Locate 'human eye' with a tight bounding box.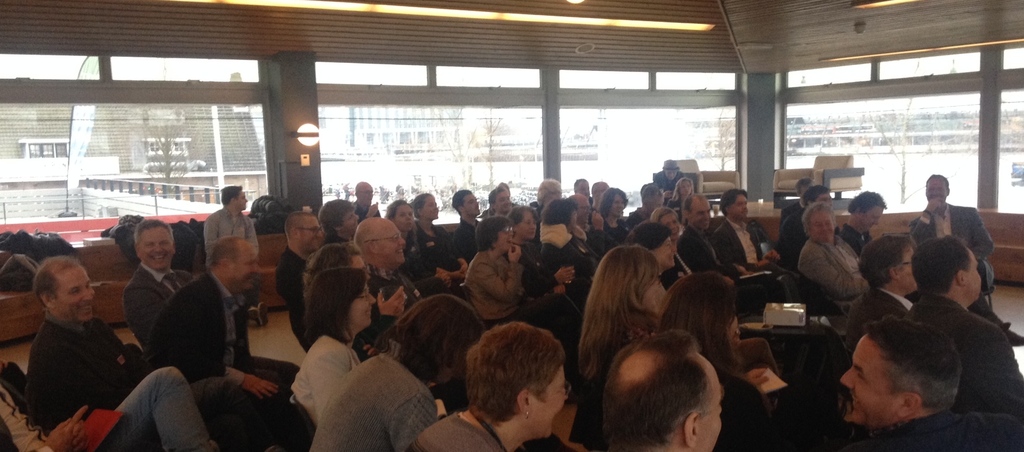
locate(160, 240, 170, 245).
